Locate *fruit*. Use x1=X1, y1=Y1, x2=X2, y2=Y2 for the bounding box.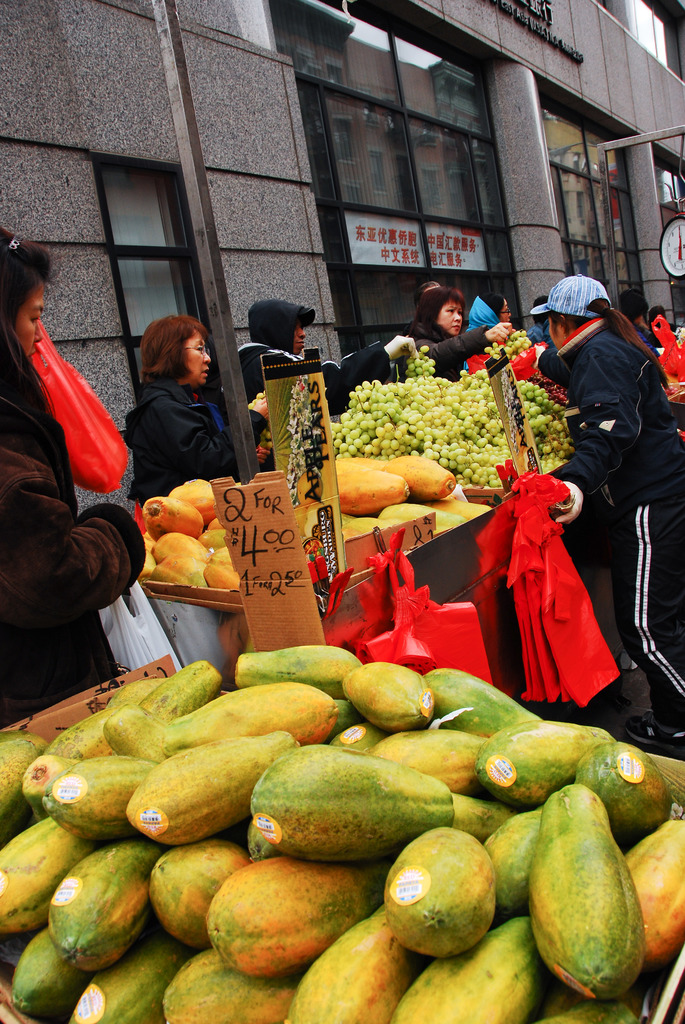
x1=484, y1=329, x2=534, y2=366.
